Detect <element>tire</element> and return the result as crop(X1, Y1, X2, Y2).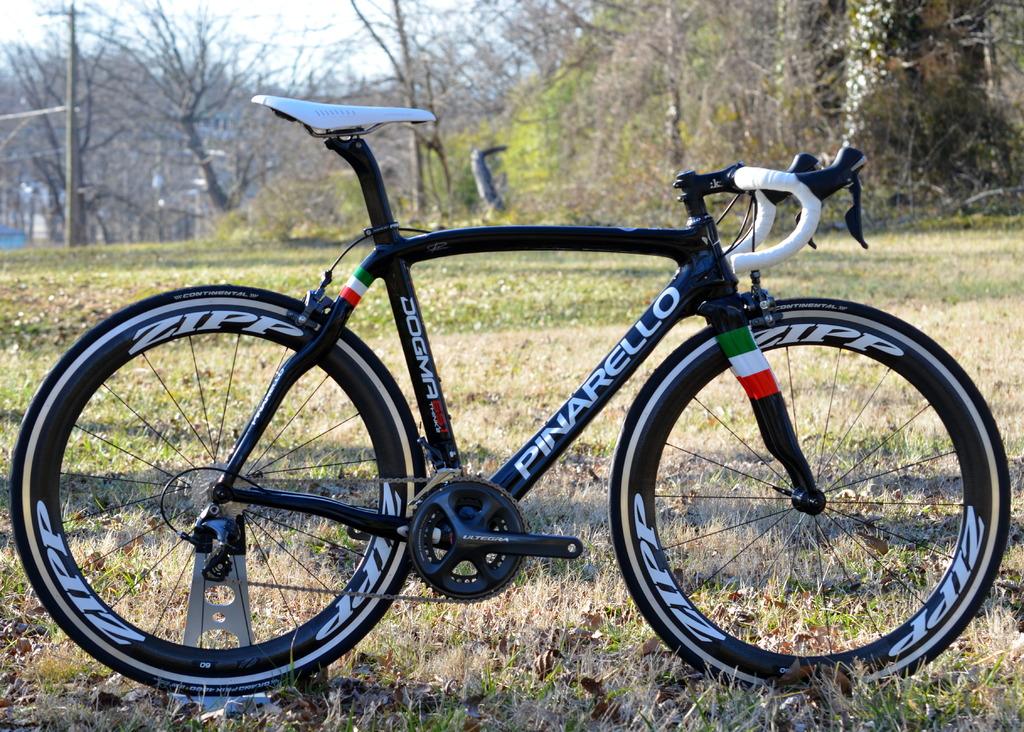
crop(10, 279, 440, 689).
